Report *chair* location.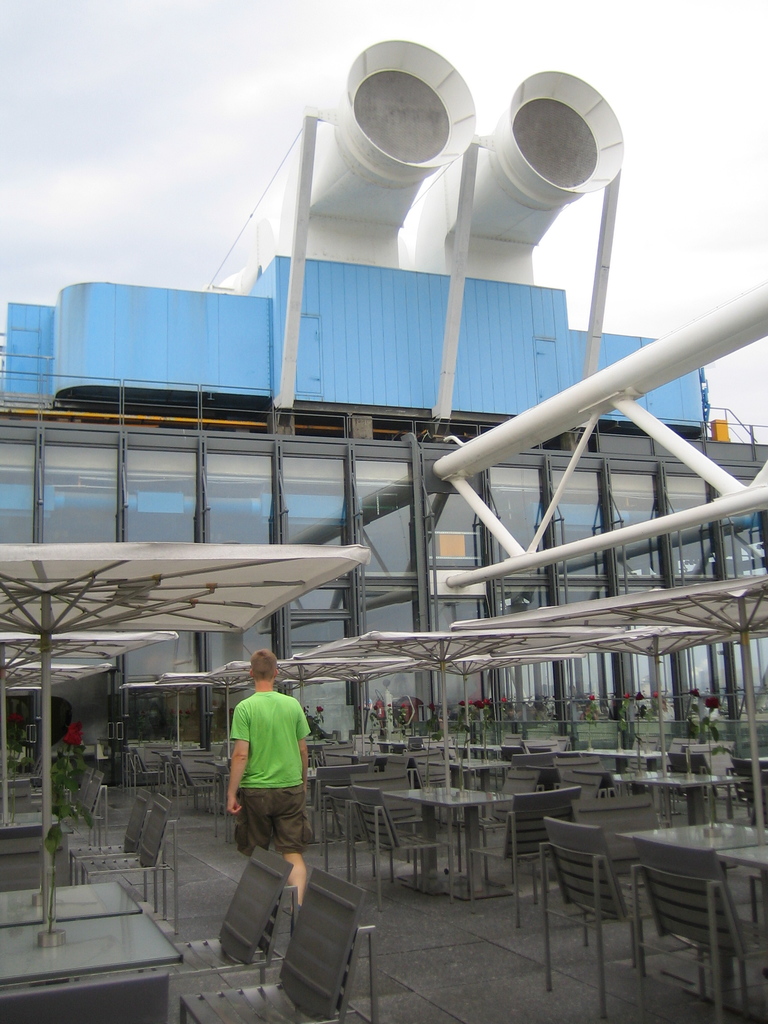
Report: bbox=[371, 758, 406, 770].
